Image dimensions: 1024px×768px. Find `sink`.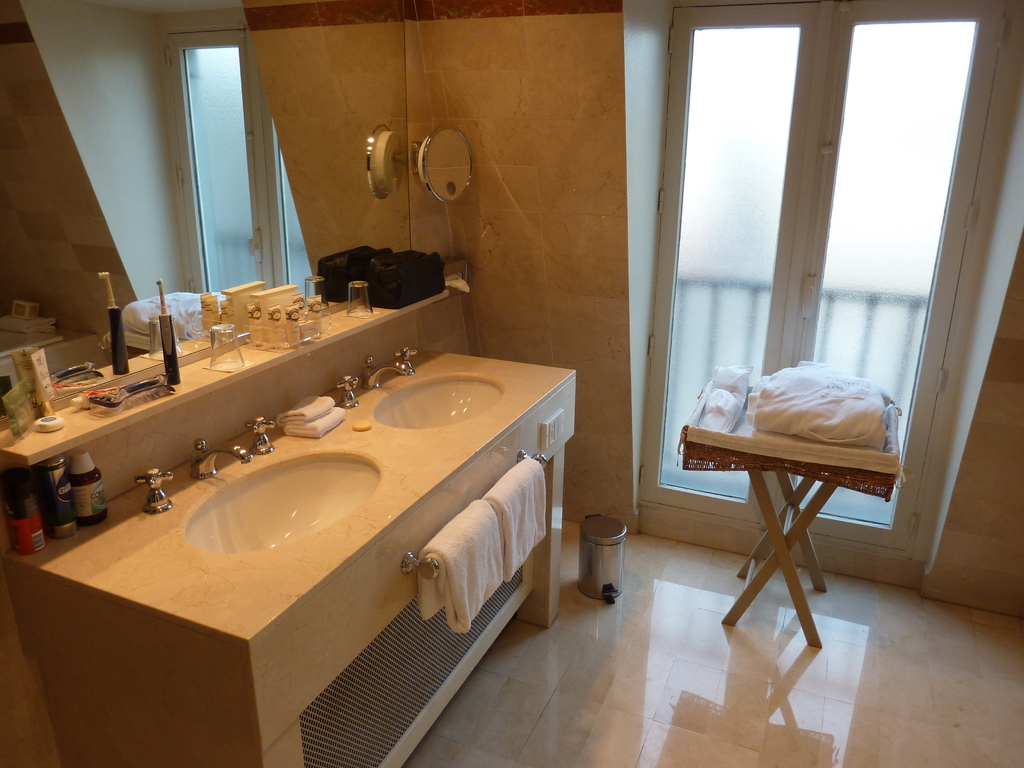
l=136, t=419, r=385, b=554.
